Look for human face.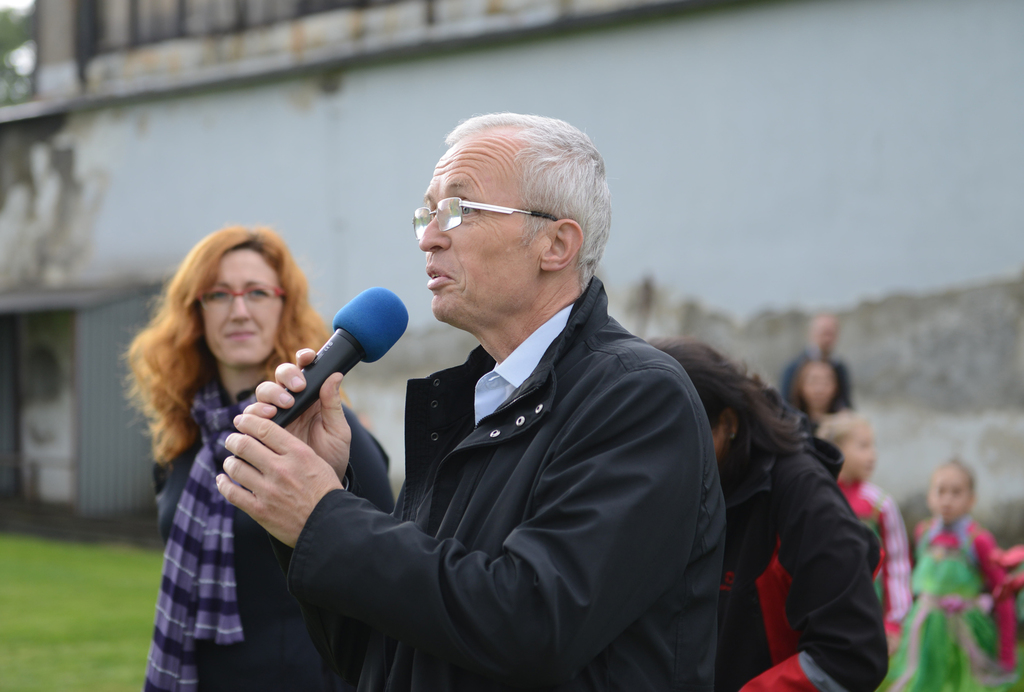
Found: bbox=[196, 251, 284, 368].
